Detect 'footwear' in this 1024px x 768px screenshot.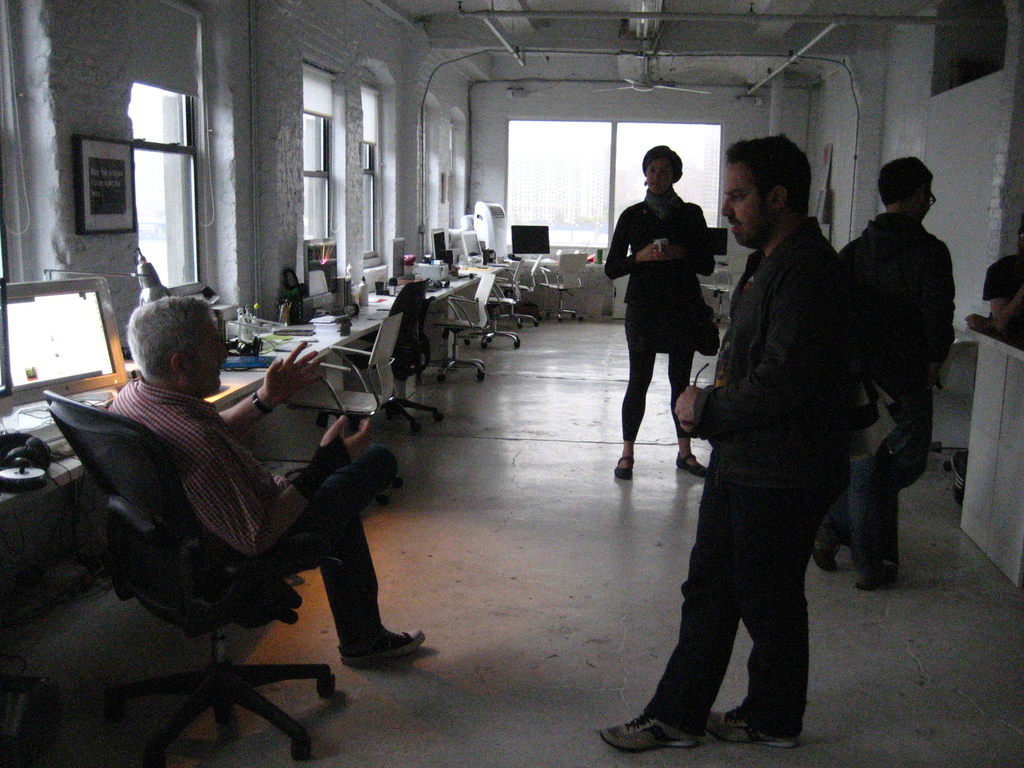
Detection: l=949, t=448, r=968, b=511.
